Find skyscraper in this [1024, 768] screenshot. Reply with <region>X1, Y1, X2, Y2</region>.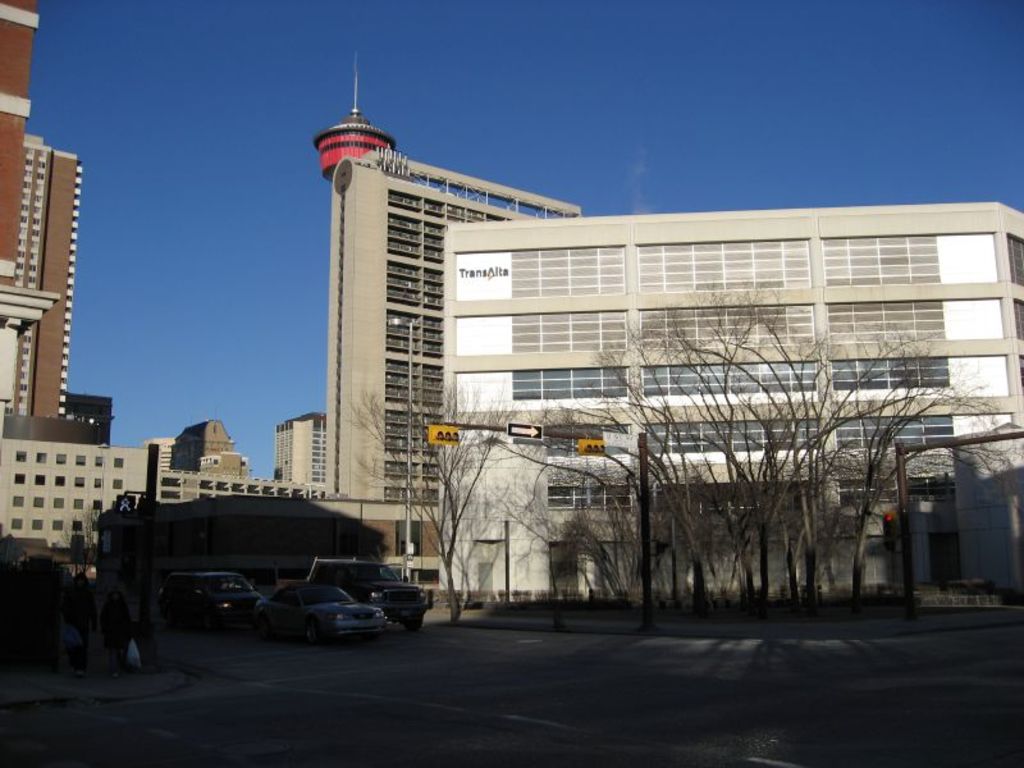
<region>271, 403, 338, 492</region>.
